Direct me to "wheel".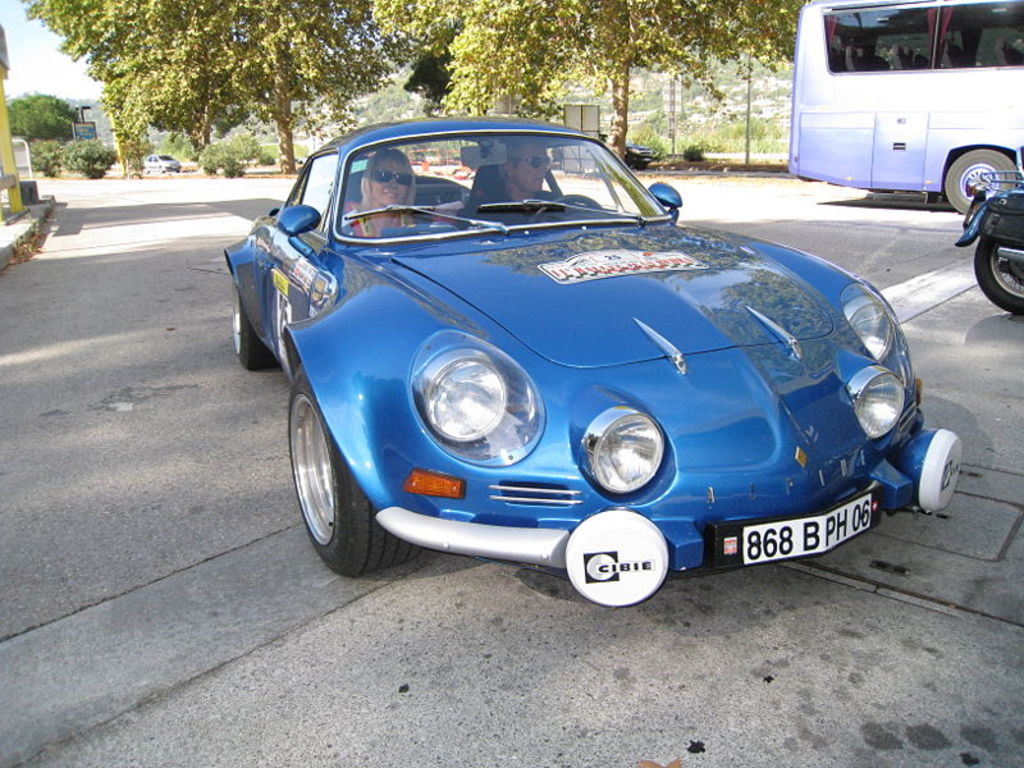
Direction: 941,146,1018,212.
